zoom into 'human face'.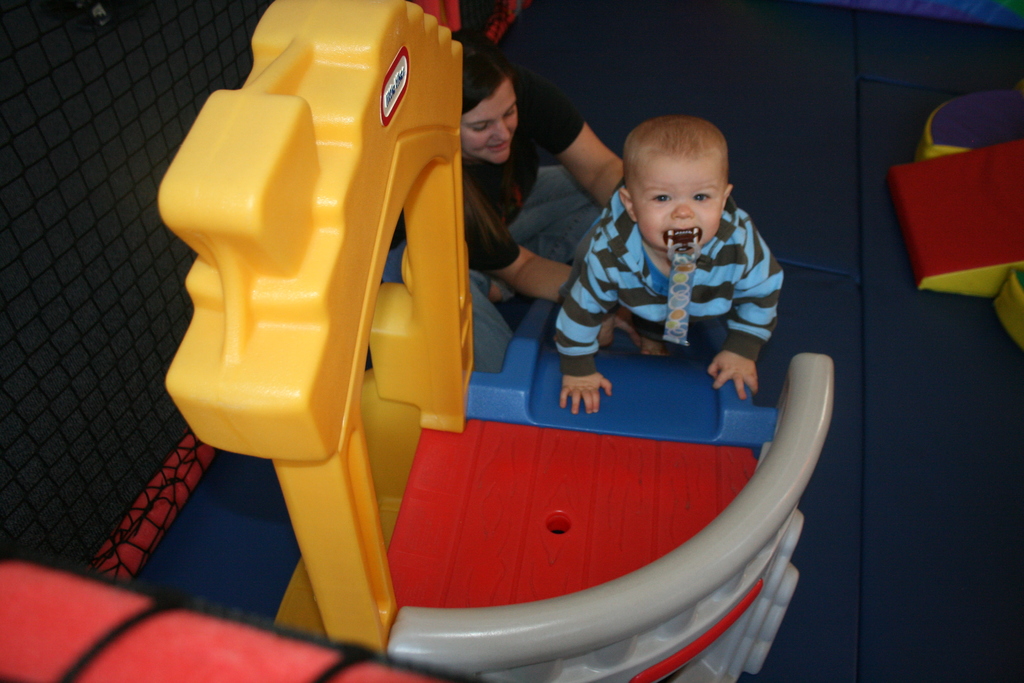
Zoom target: bbox=[468, 76, 522, 158].
